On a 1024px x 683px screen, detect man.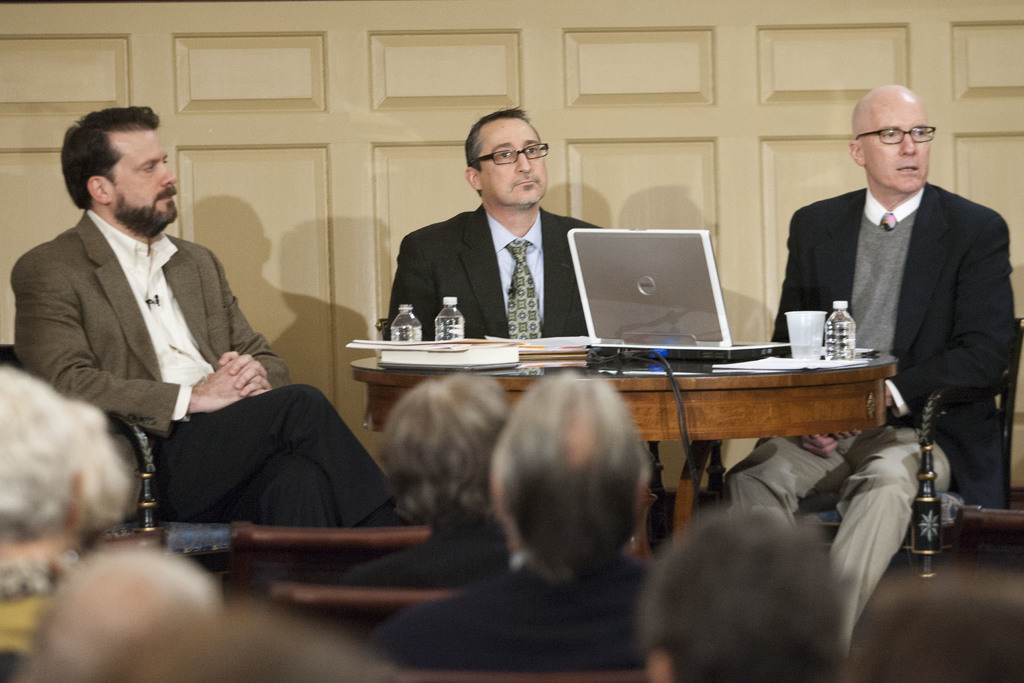
bbox(376, 95, 605, 367).
